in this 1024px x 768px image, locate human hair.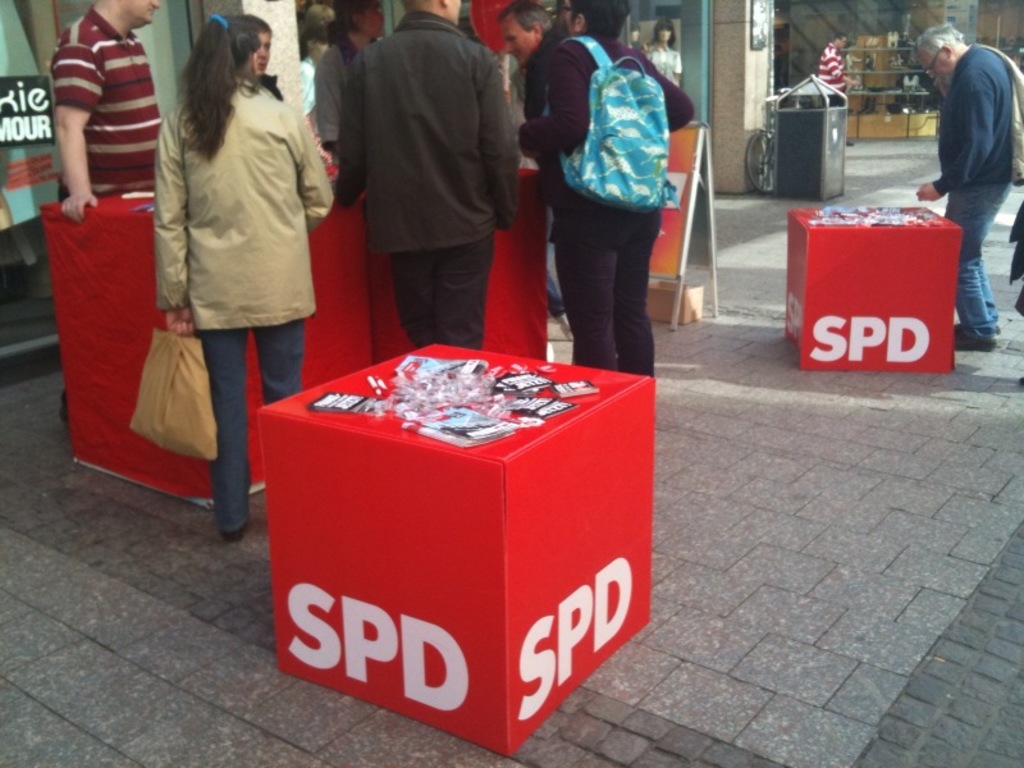
Bounding box: bbox=(570, 0, 631, 42).
